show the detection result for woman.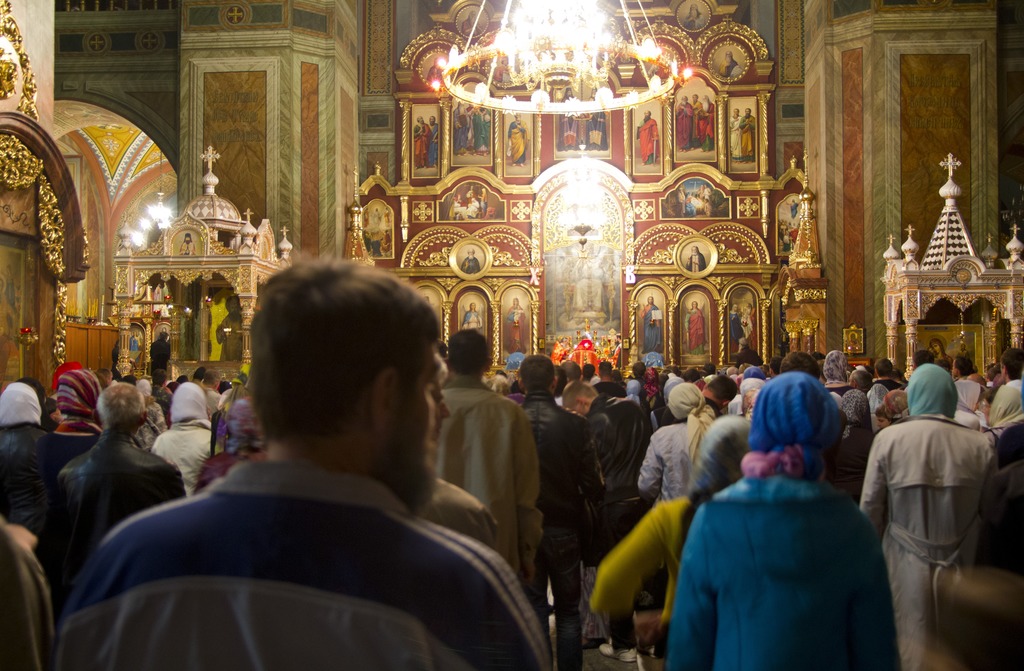
<box>847,341,1003,665</box>.
